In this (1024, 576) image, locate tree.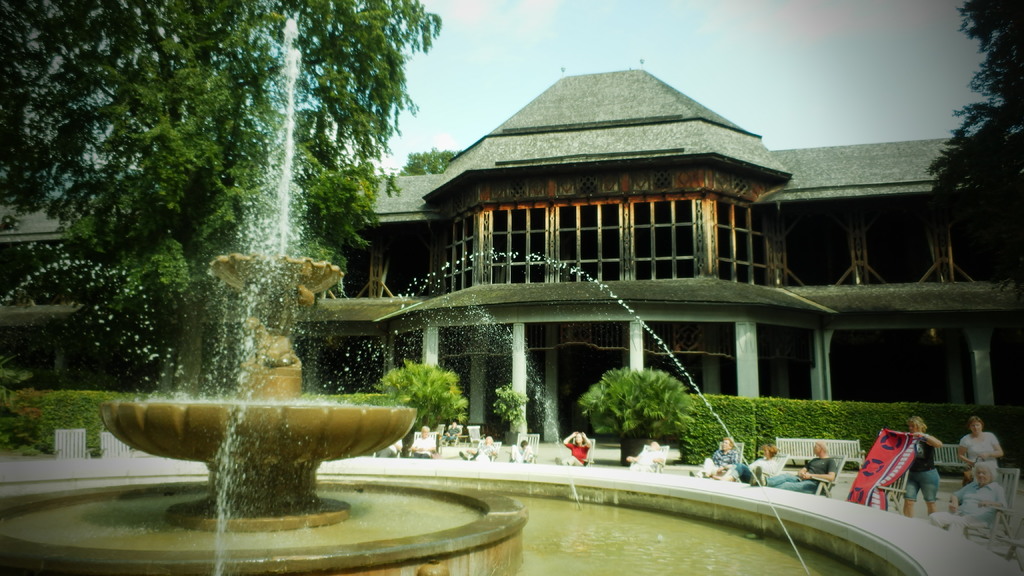
Bounding box: 939 25 1019 281.
